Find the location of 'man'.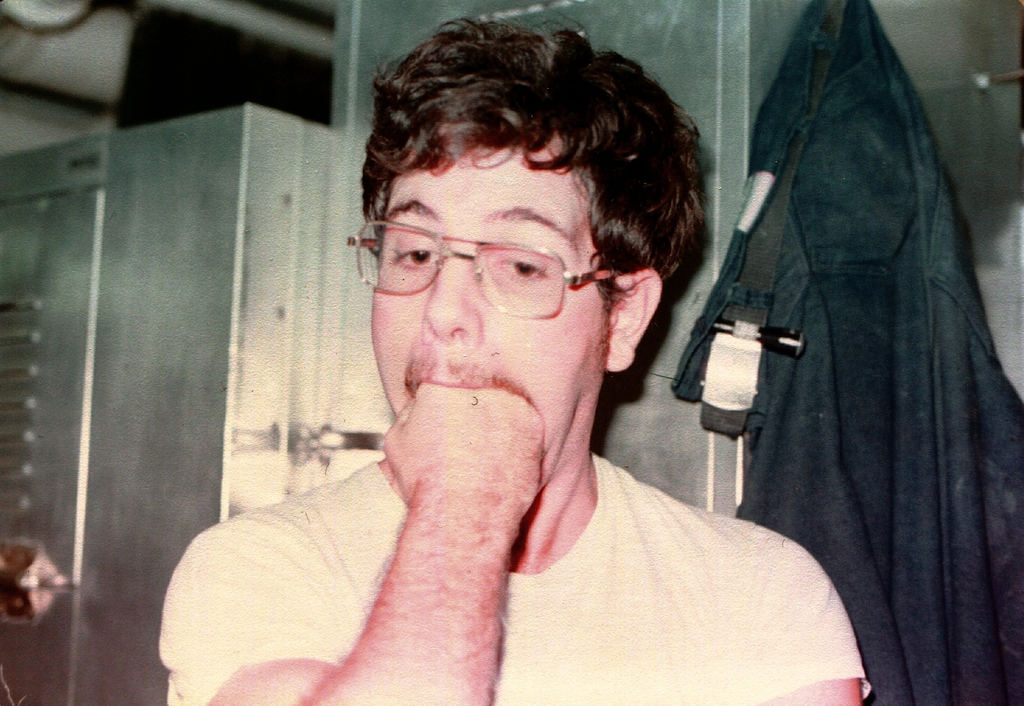
Location: 154,21,866,705.
